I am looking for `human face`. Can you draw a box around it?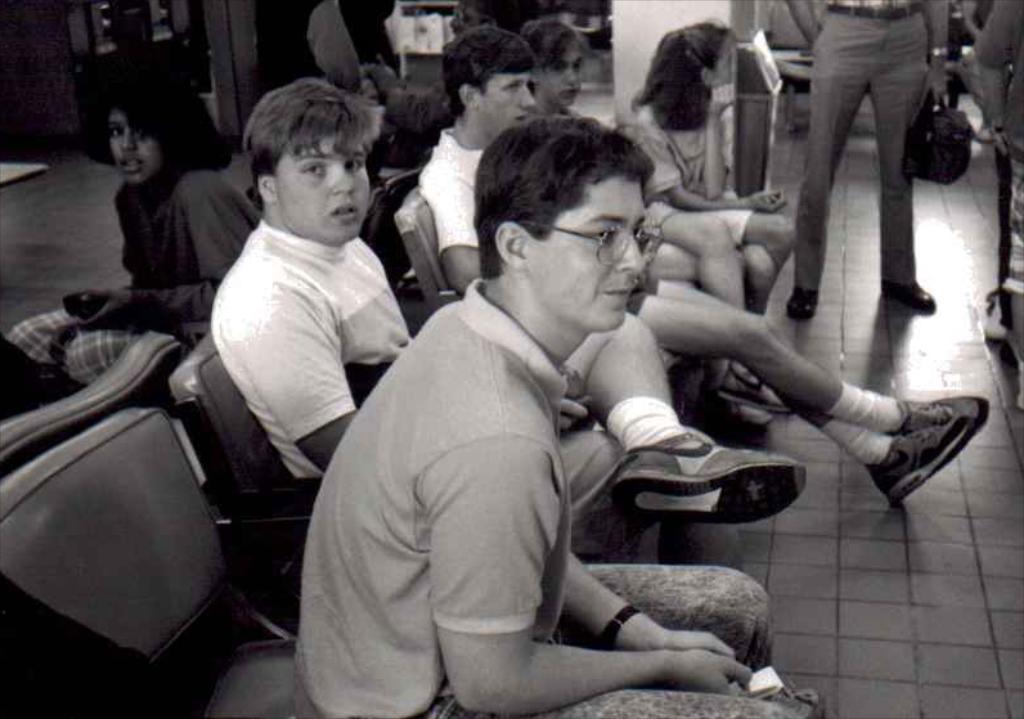
Sure, the bounding box is crop(539, 50, 583, 100).
